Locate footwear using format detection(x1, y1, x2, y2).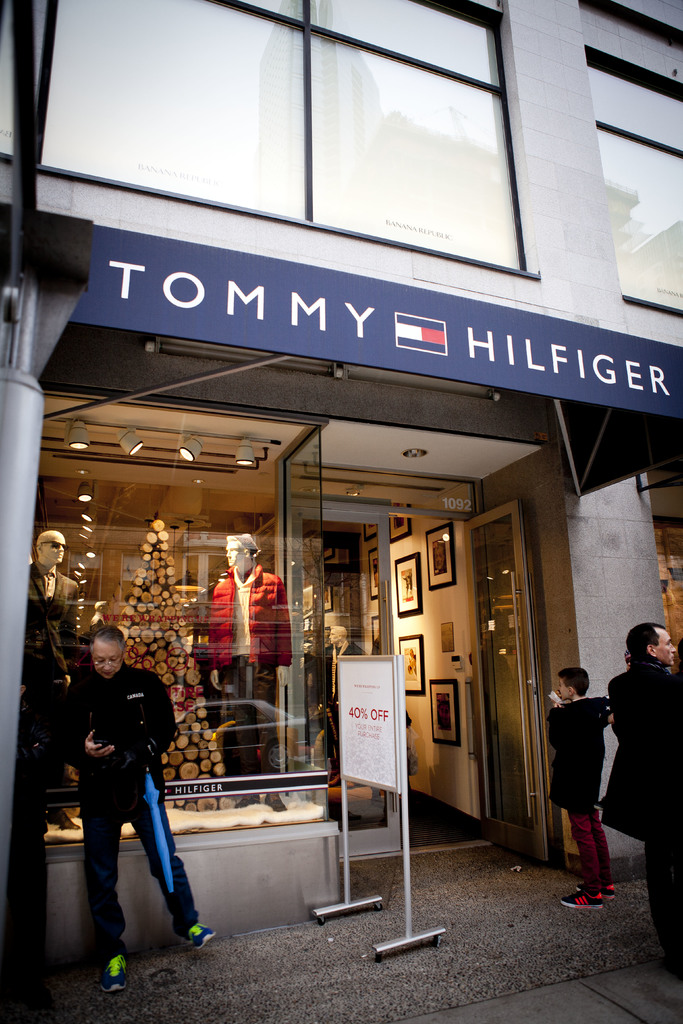
detection(183, 915, 222, 953).
